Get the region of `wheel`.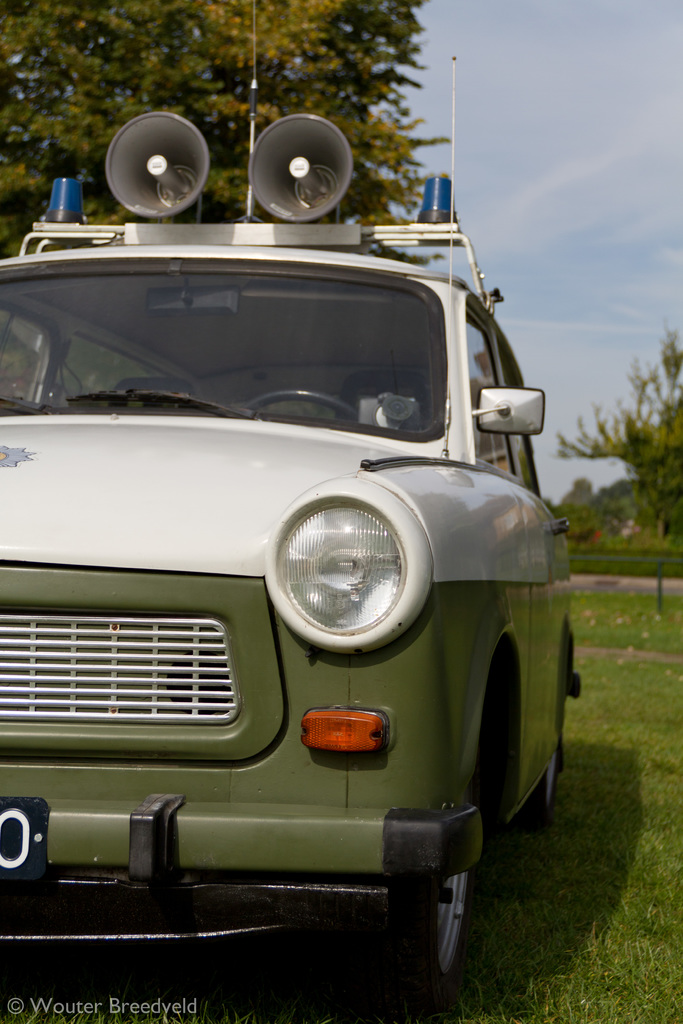
bbox=[394, 845, 481, 988].
